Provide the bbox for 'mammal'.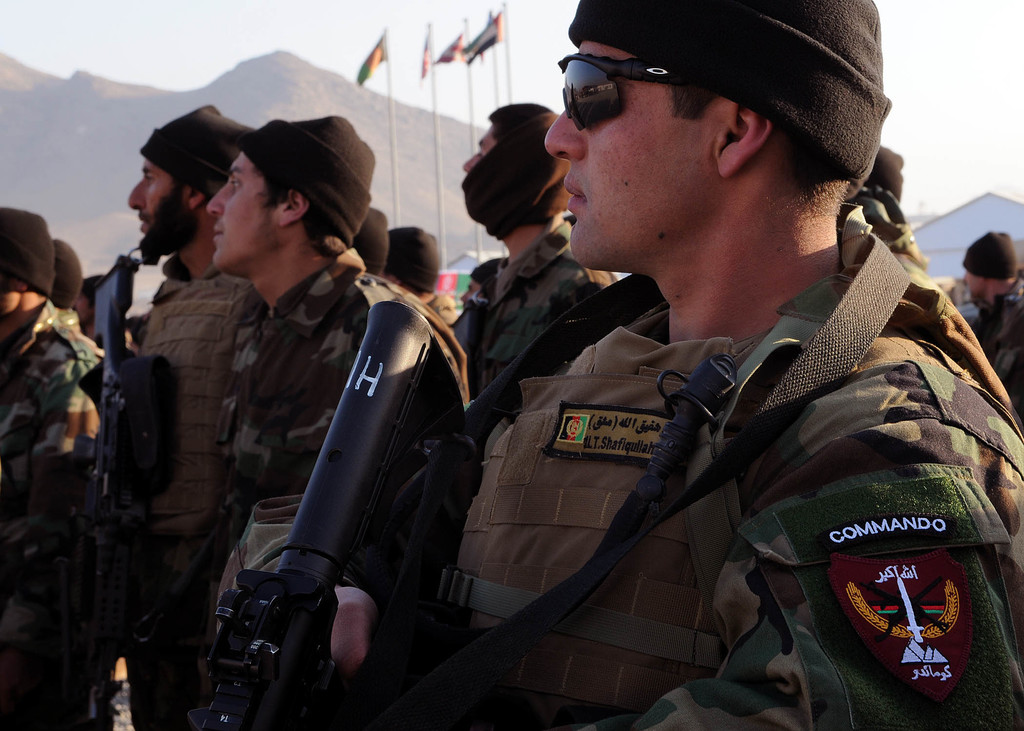
216/0/1023/730.
